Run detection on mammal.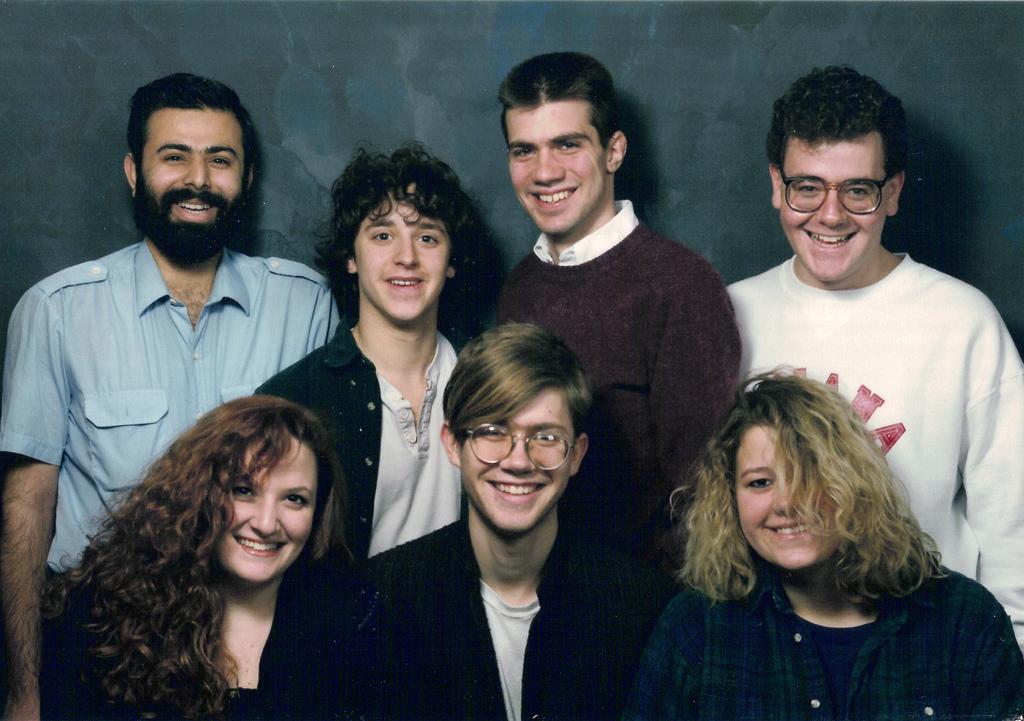
Result: <box>317,317,678,720</box>.
